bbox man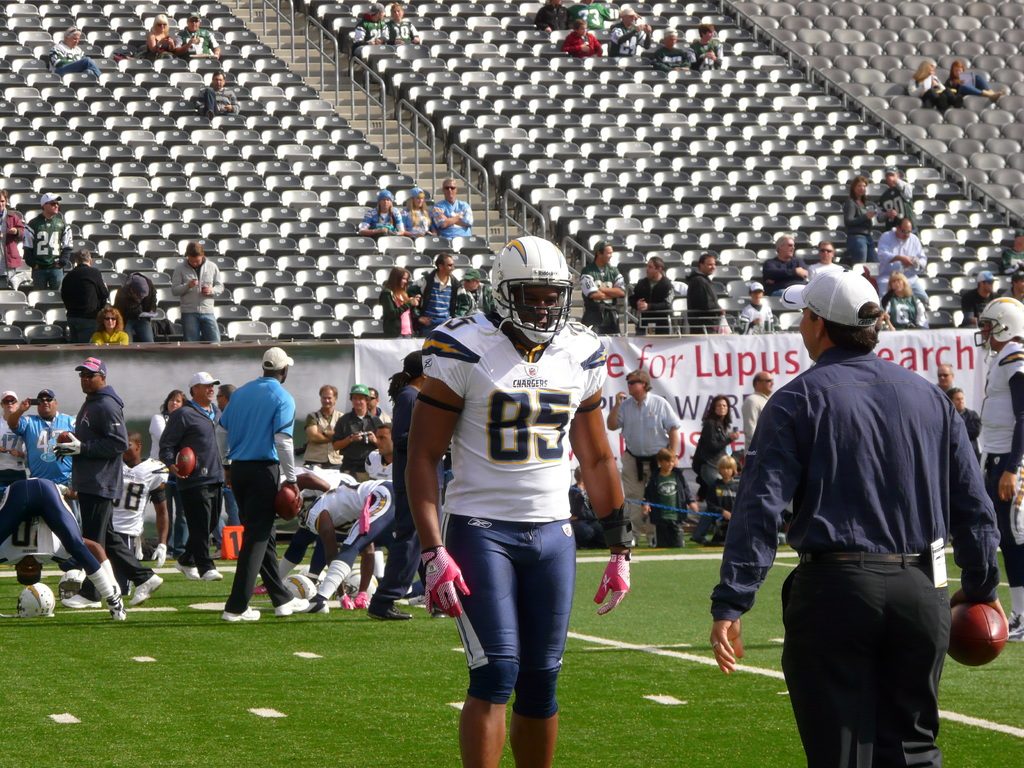
box(0, 470, 141, 627)
